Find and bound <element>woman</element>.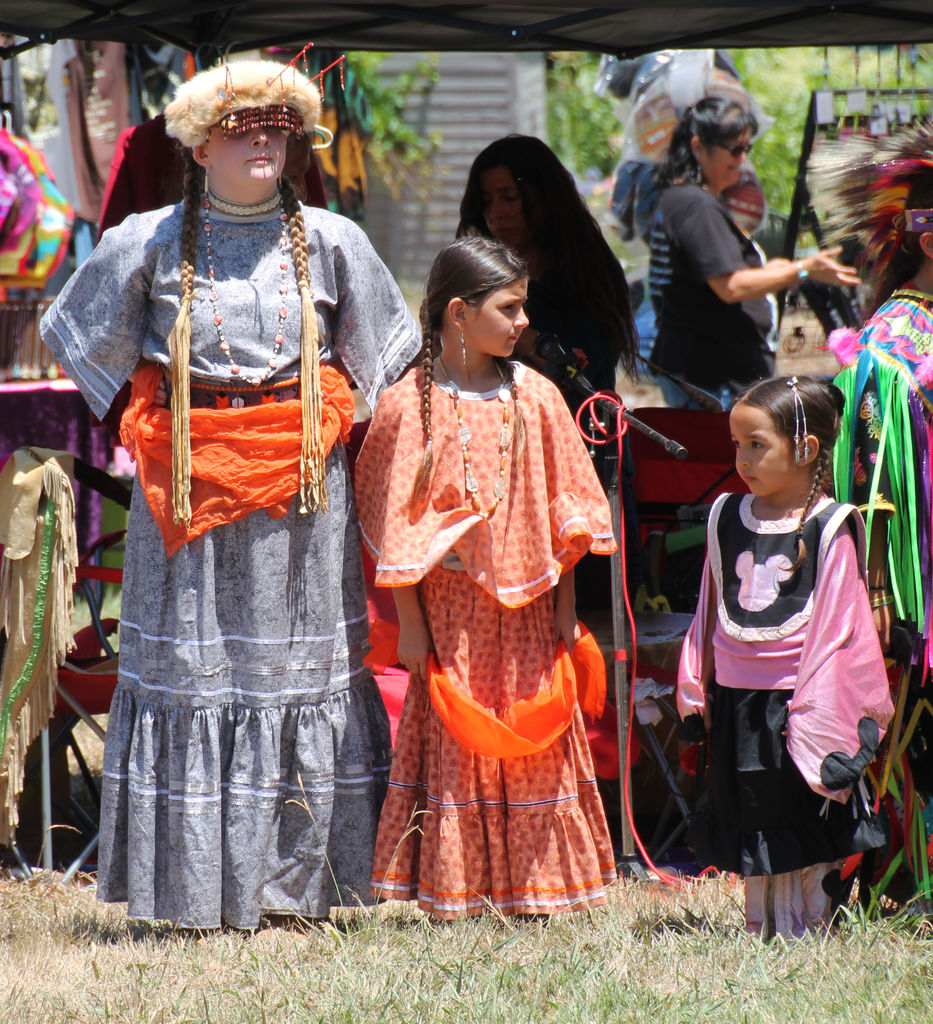
Bound: <bbox>415, 134, 623, 446</bbox>.
